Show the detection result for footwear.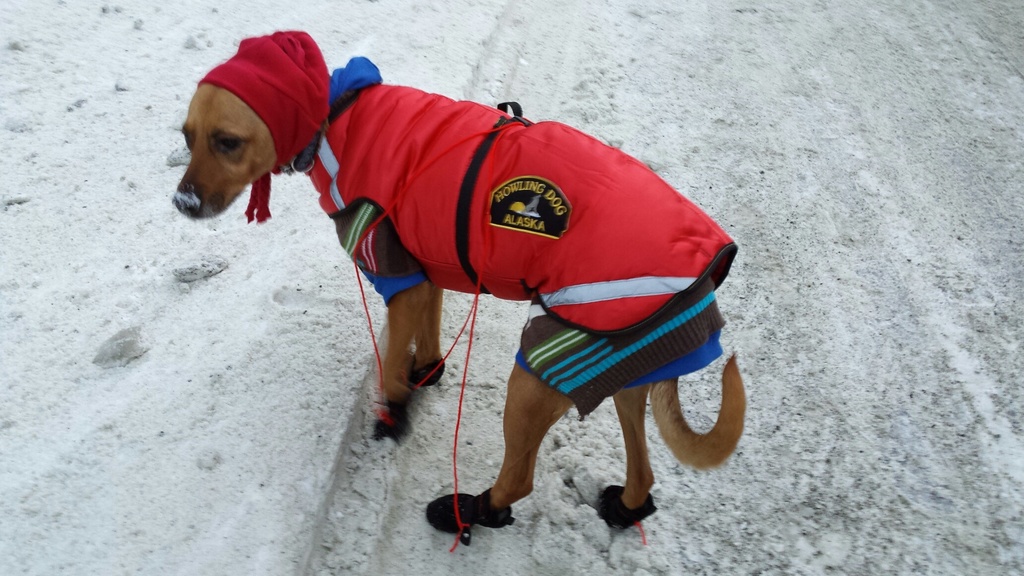
408,352,442,388.
